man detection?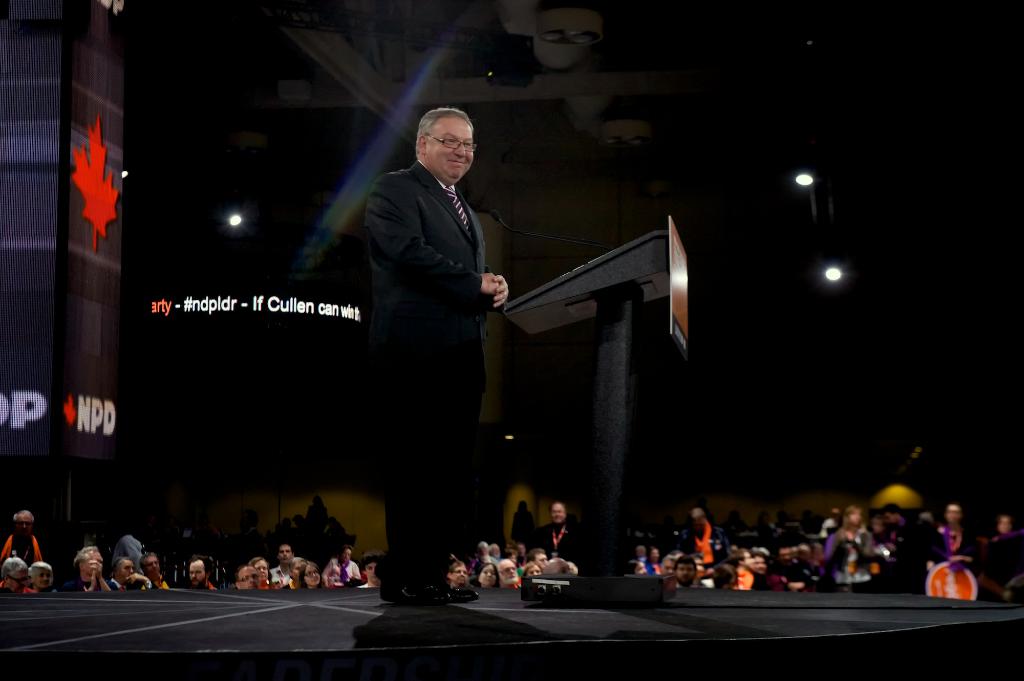
495/561/524/592
